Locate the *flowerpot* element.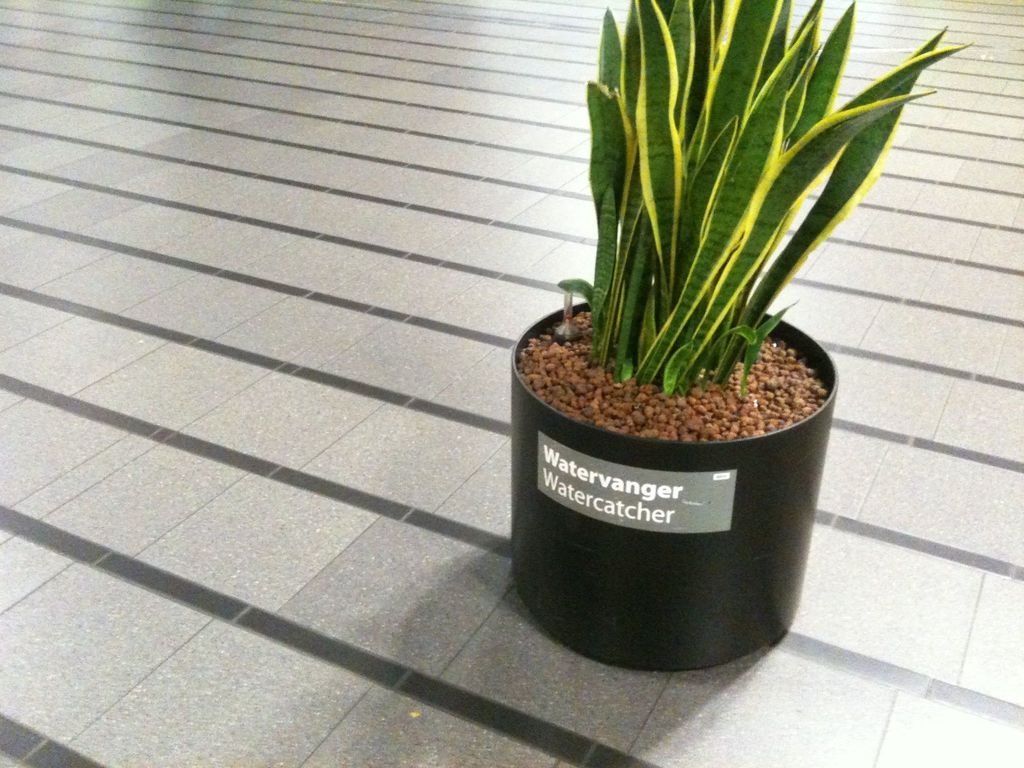
Element bbox: BBox(512, 301, 837, 669).
